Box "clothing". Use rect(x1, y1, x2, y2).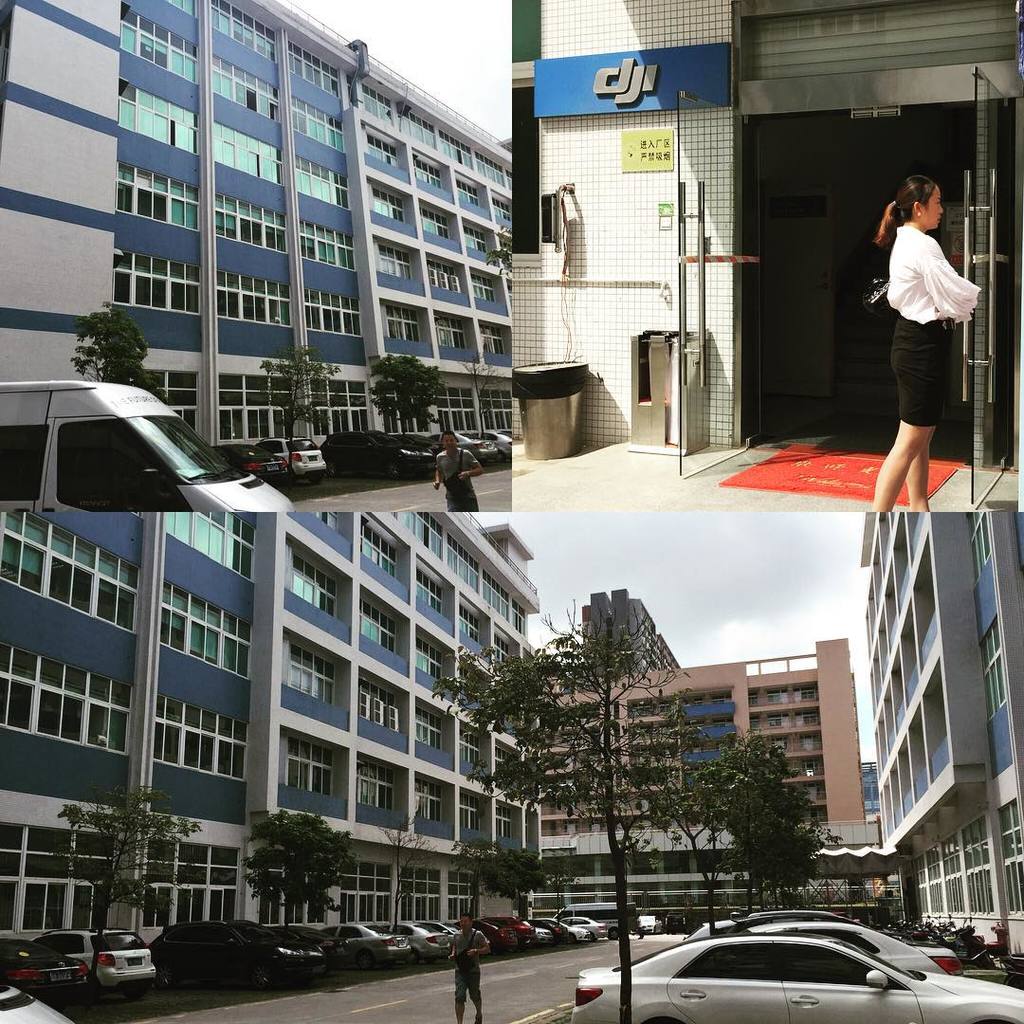
rect(453, 934, 490, 1023).
